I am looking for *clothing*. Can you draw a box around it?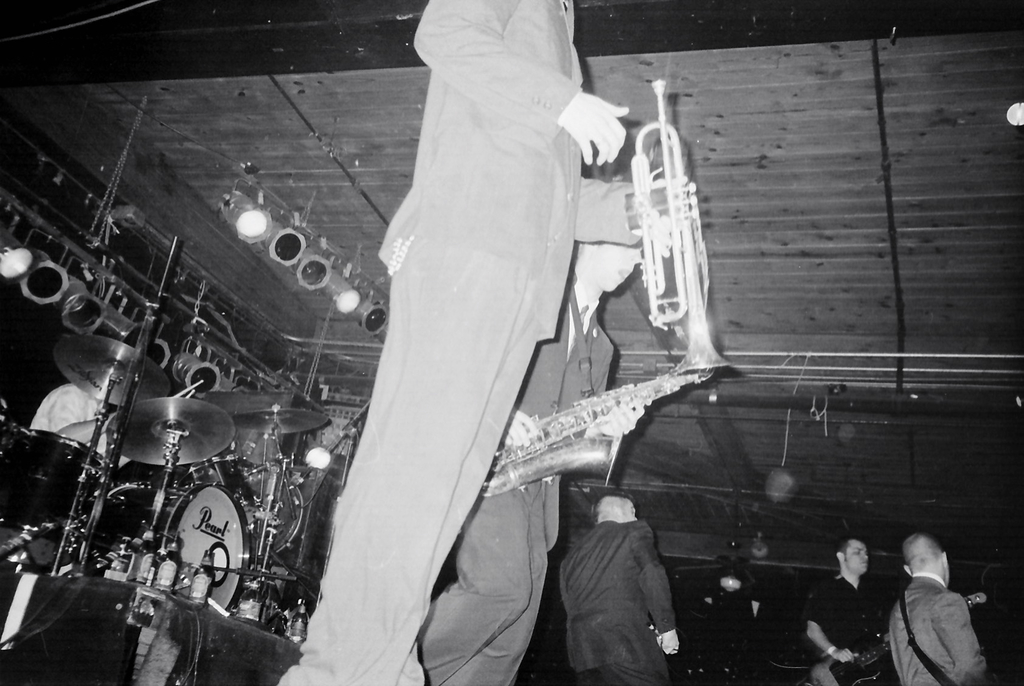
Sure, the bounding box is bbox=(801, 571, 911, 685).
